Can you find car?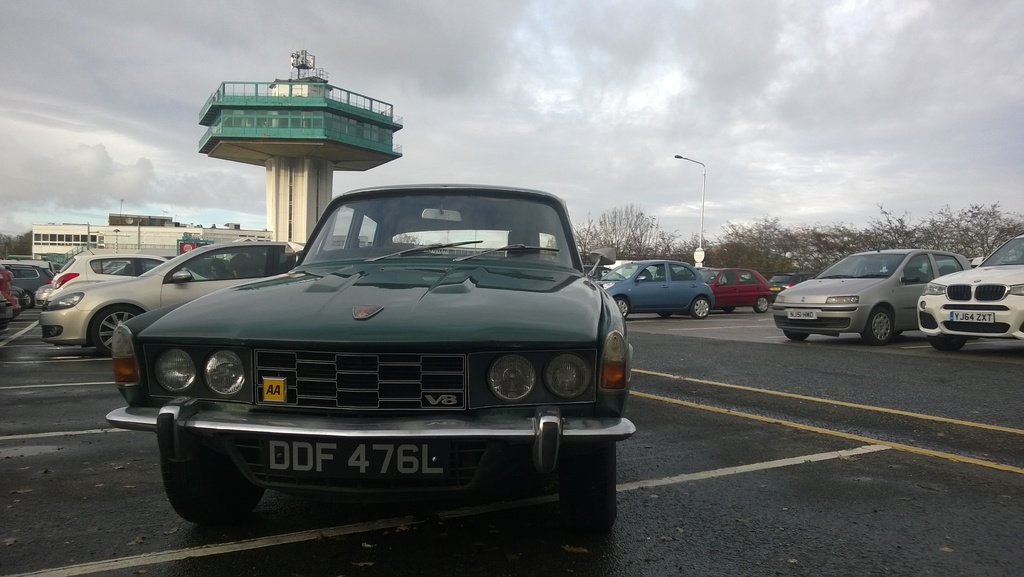
Yes, bounding box: 40/231/292/355.
